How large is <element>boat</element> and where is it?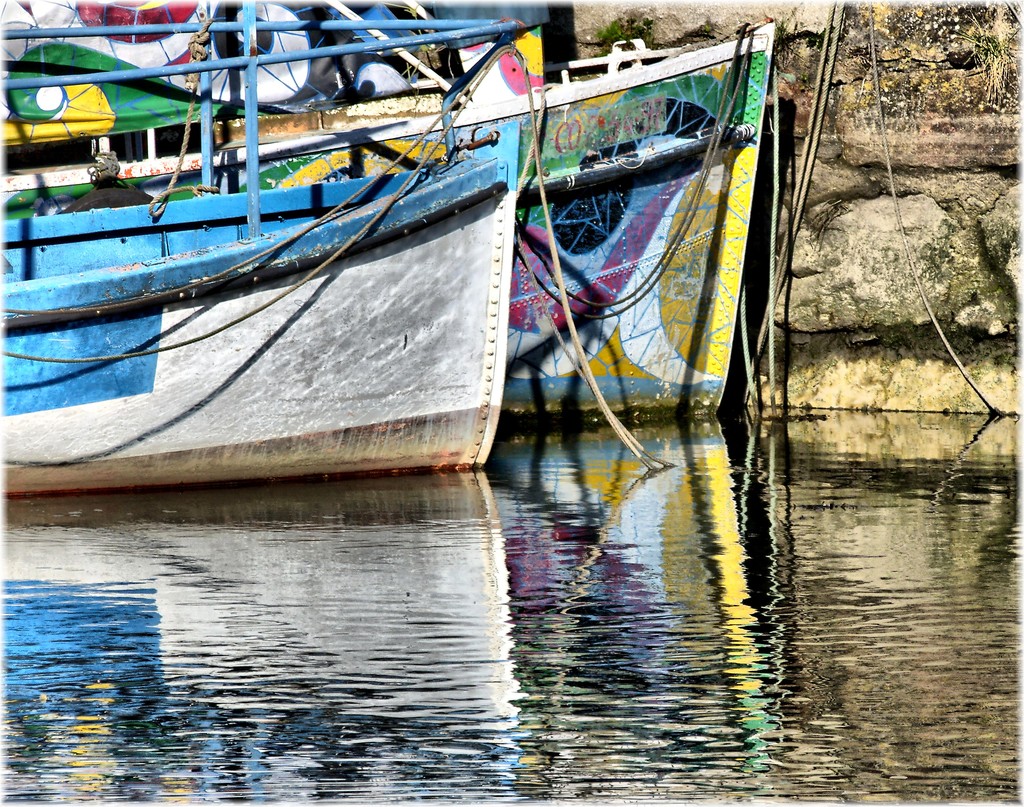
Bounding box: x1=0, y1=0, x2=560, y2=95.
